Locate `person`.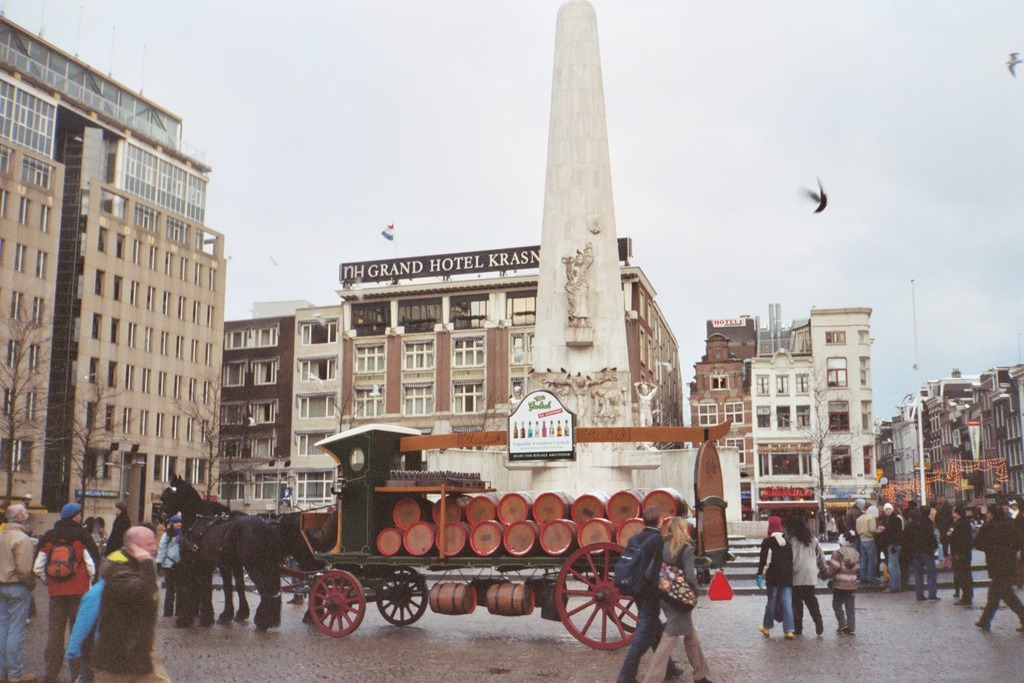
Bounding box: detection(35, 501, 96, 682).
